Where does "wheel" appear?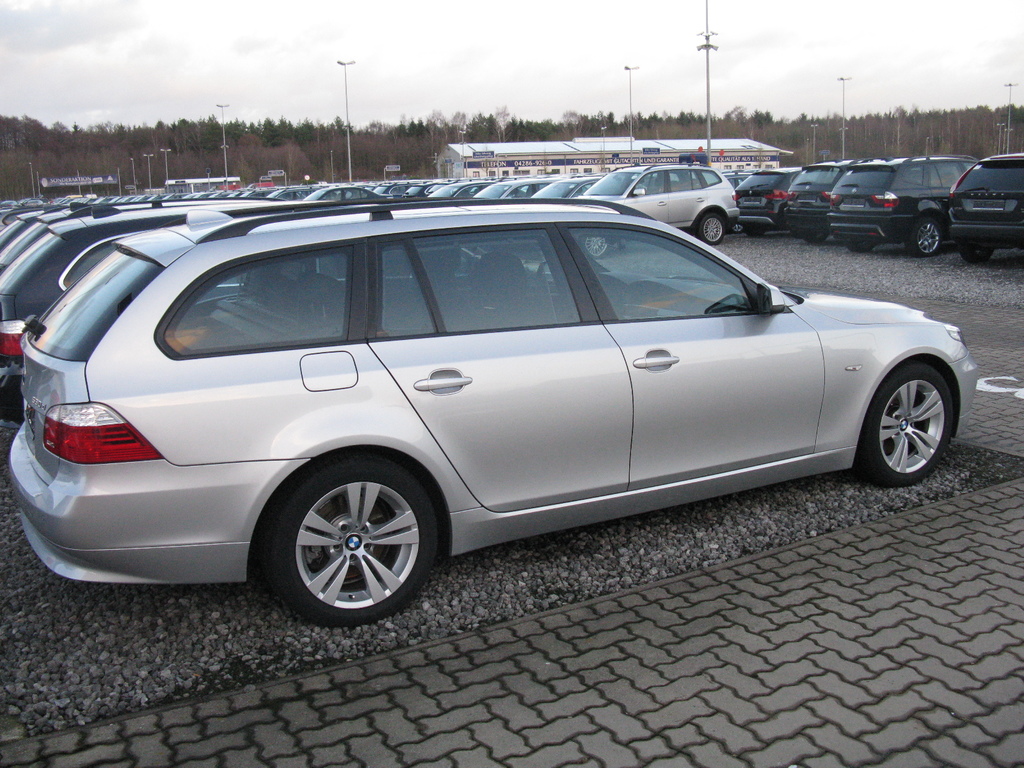
Appears at (left=908, top=217, right=941, bottom=255).
